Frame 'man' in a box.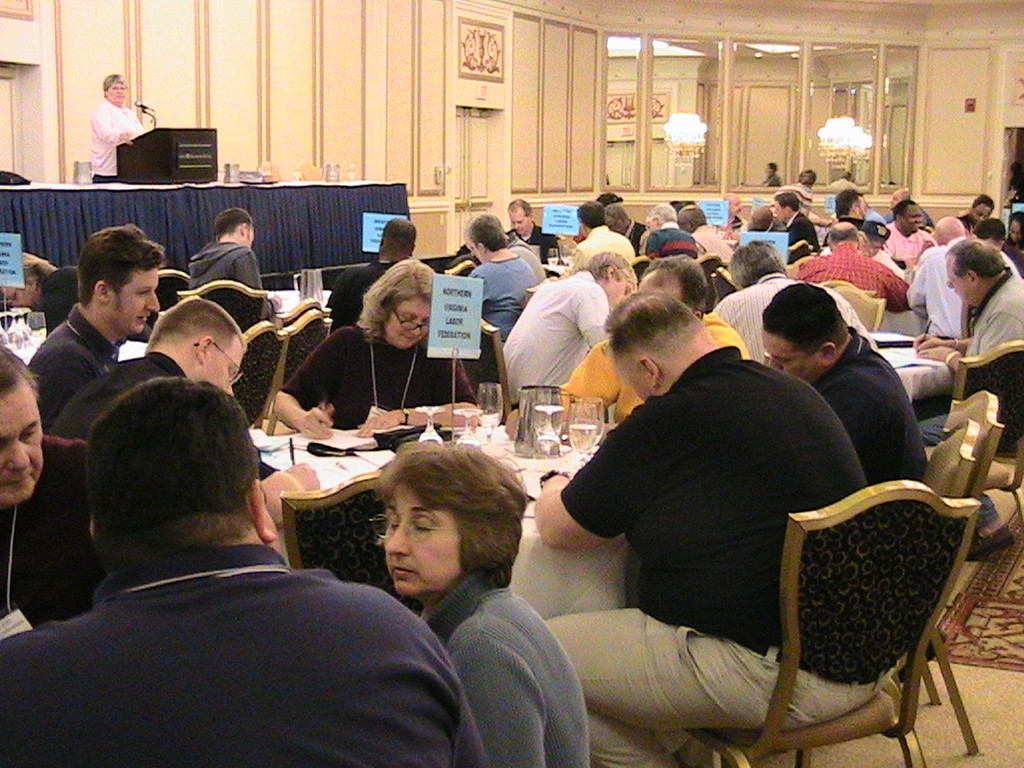
bbox=(701, 234, 880, 362).
